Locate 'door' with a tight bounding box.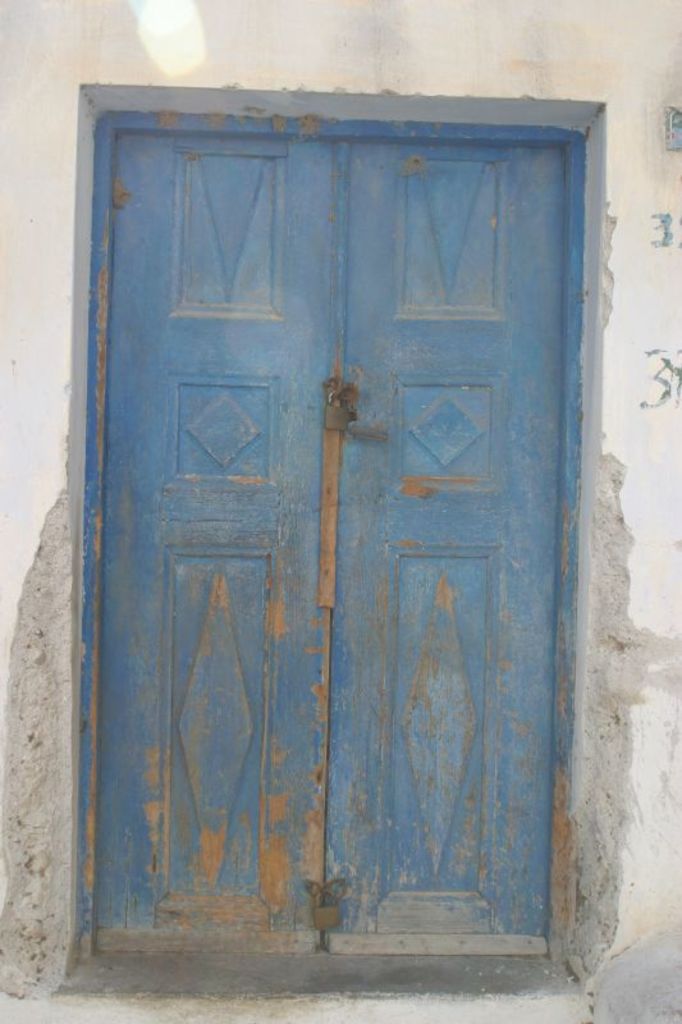
box=[93, 110, 586, 940].
